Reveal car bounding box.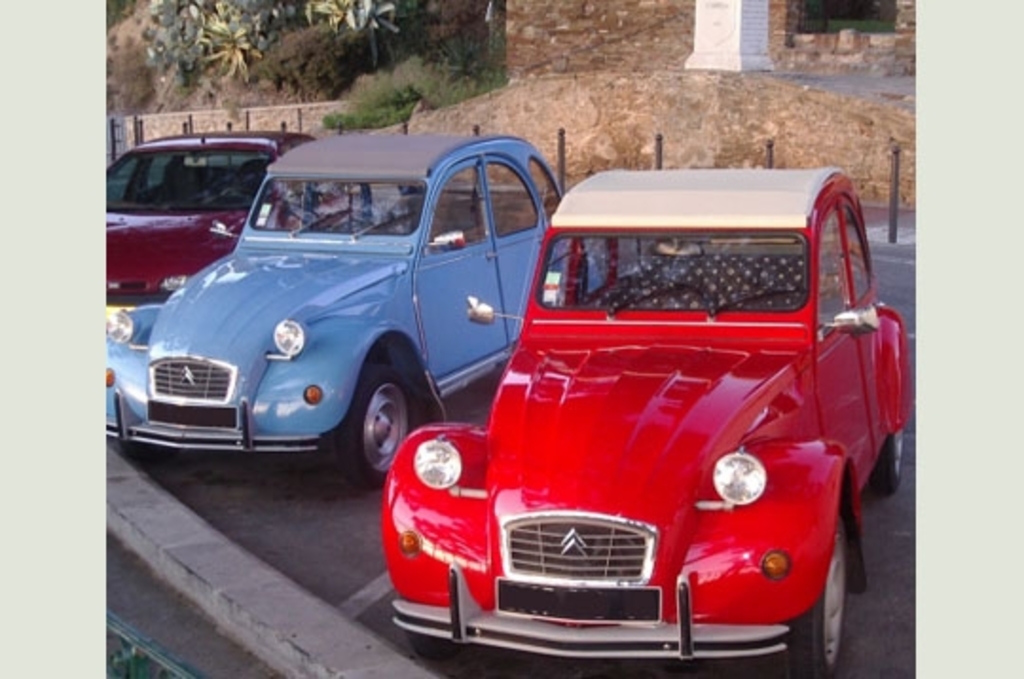
Revealed: (383, 167, 910, 675).
